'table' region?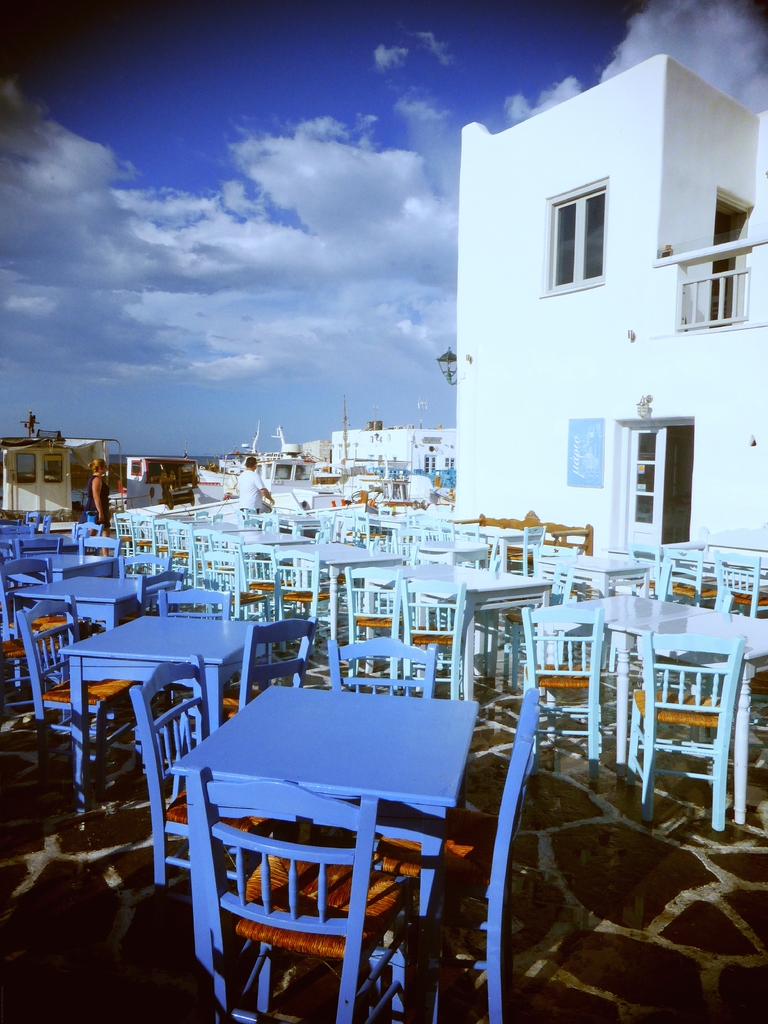
0,531,70,557
